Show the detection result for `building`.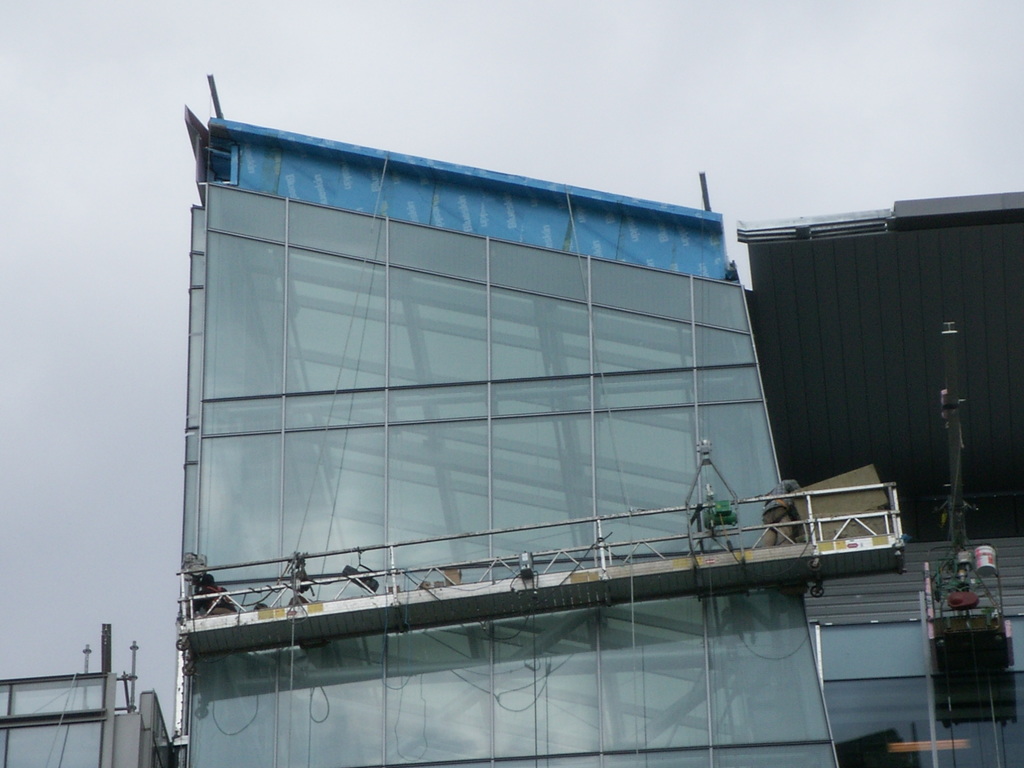
<region>163, 73, 1023, 767</region>.
